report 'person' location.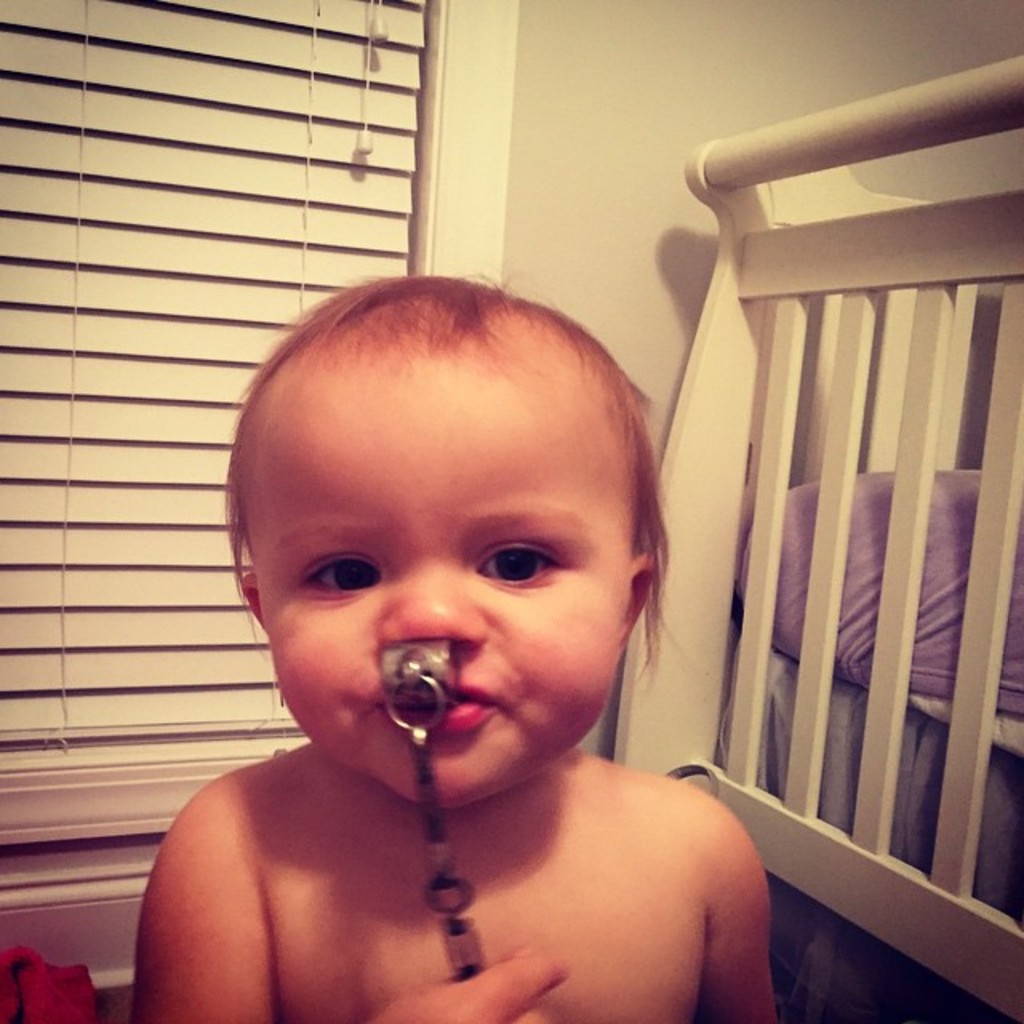
Report: select_region(154, 205, 880, 1022).
